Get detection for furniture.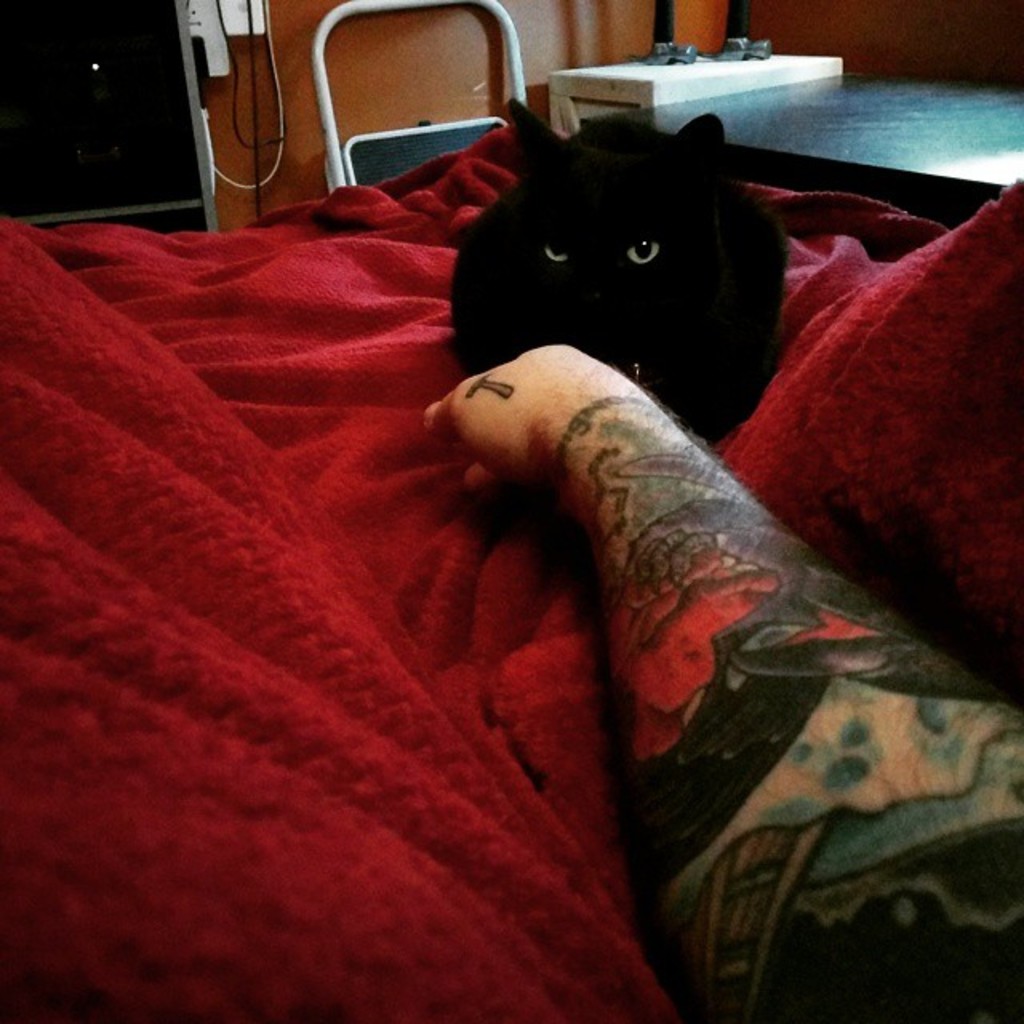
Detection: locate(544, 46, 843, 138).
